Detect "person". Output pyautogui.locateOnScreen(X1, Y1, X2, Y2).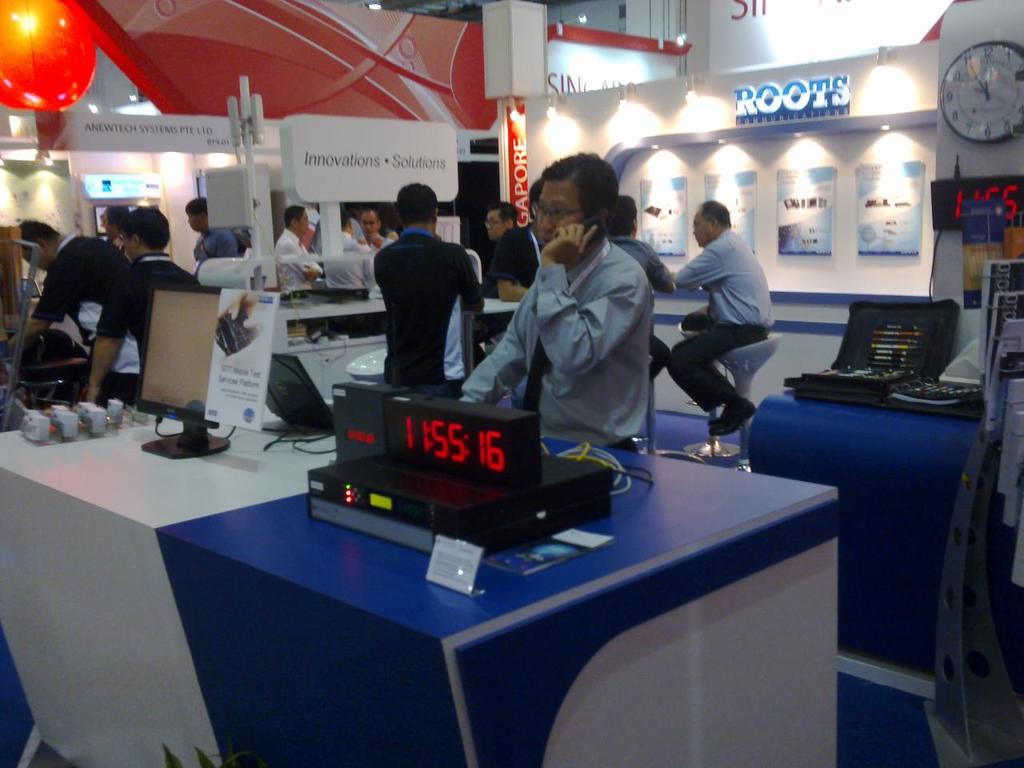
pyautogui.locateOnScreen(326, 214, 358, 262).
